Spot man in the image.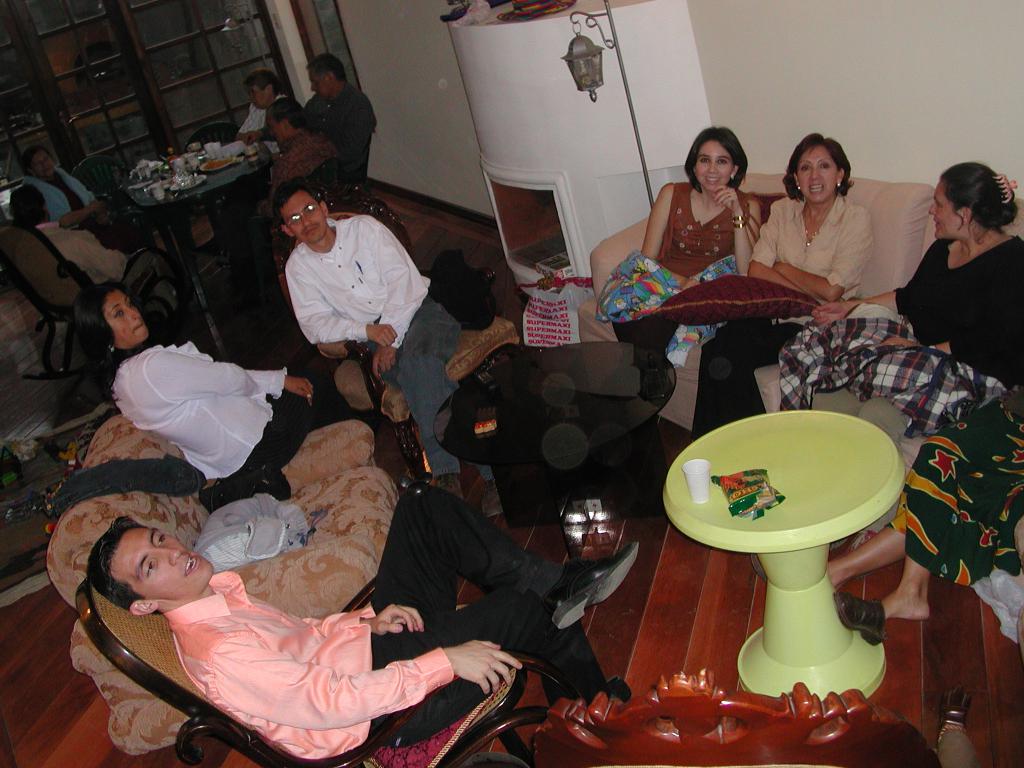
man found at BBox(259, 102, 365, 241).
